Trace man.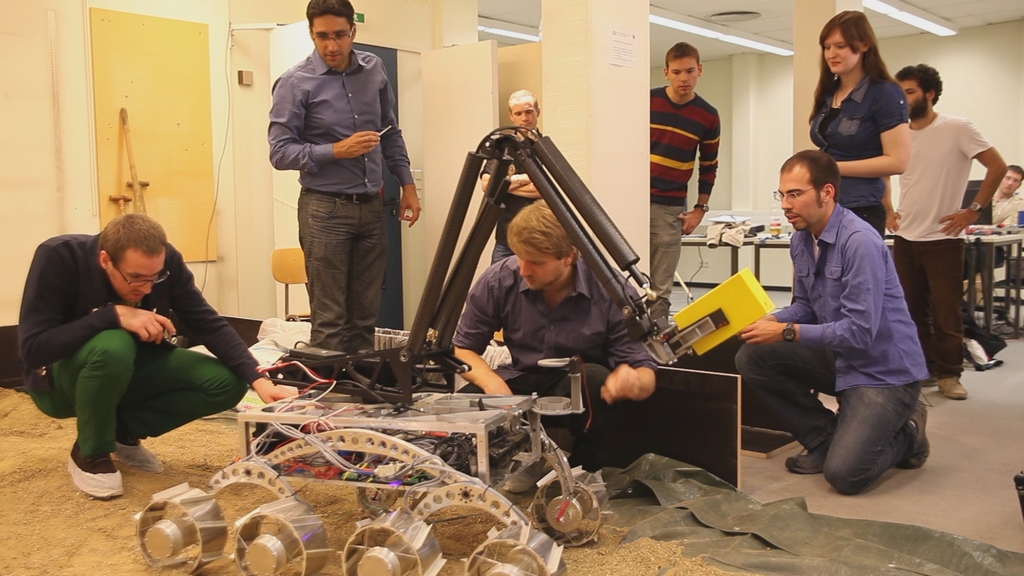
Traced to bbox(960, 162, 1023, 301).
